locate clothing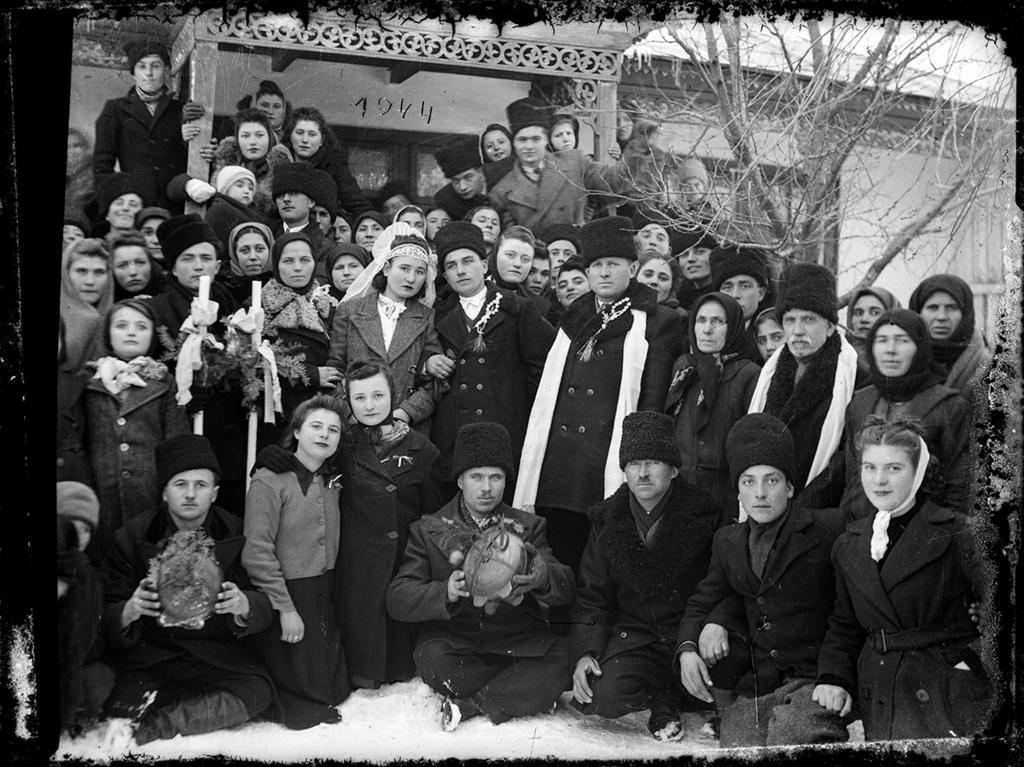
rect(617, 398, 683, 467)
